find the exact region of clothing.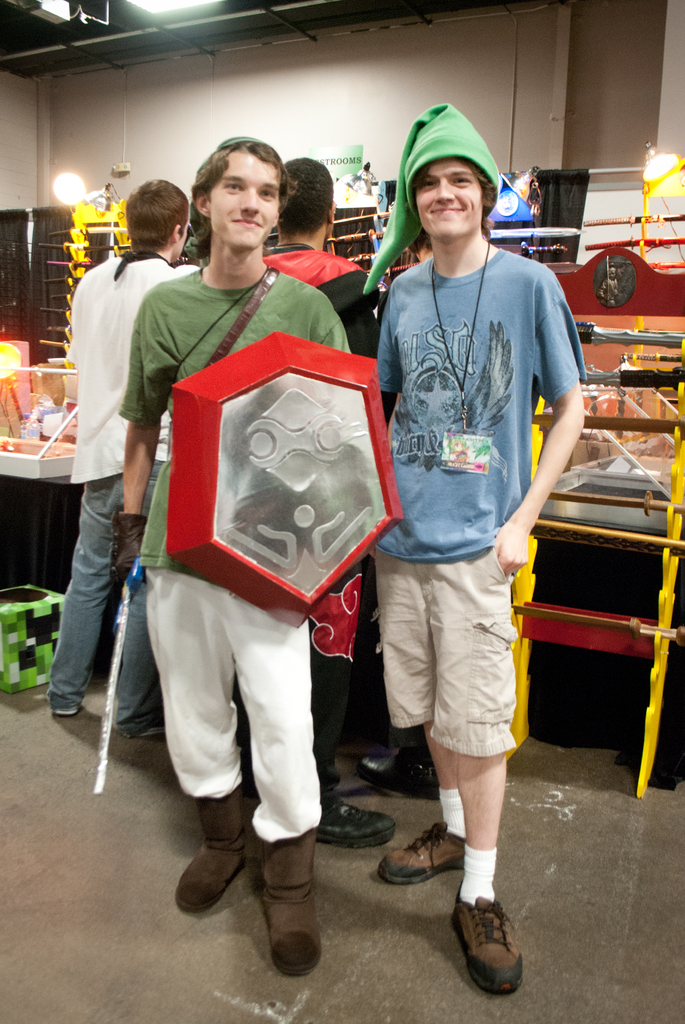
Exact region: detection(366, 164, 587, 723).
